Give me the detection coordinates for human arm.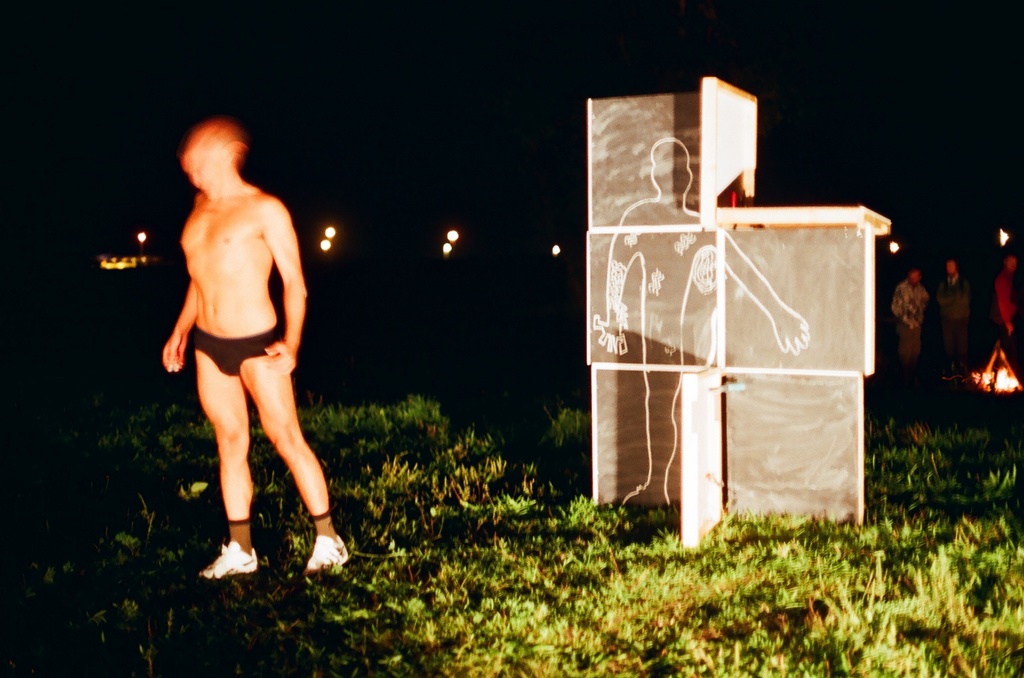
{"x1": 593, "y1": 218, "x2": 634, "y2": 357}.
